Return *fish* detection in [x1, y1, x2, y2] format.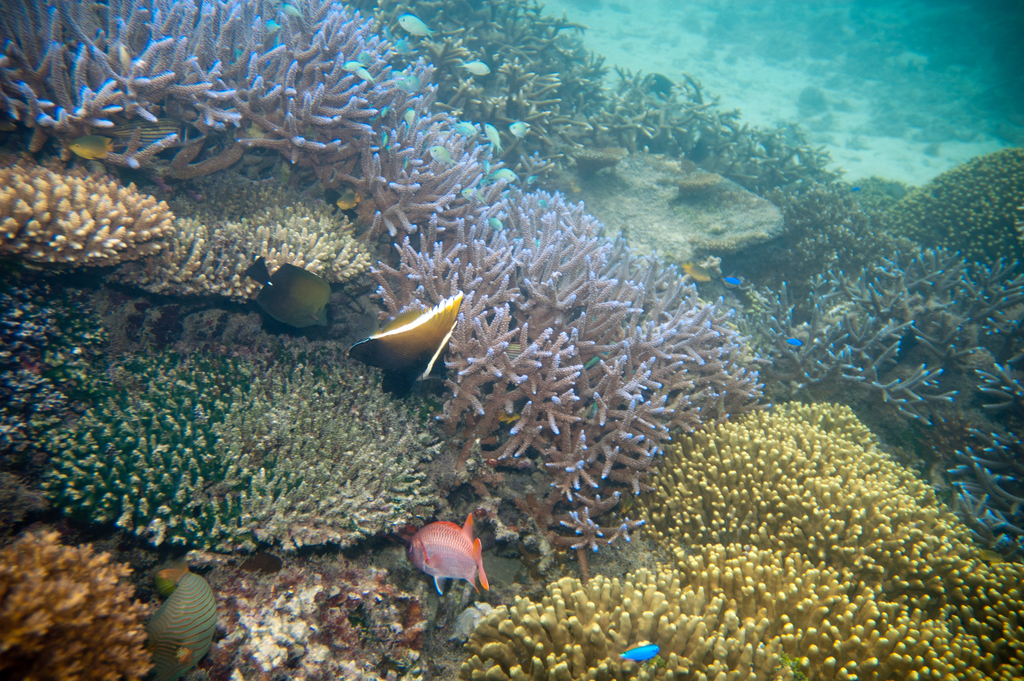
[381, 130, 388, 147].
